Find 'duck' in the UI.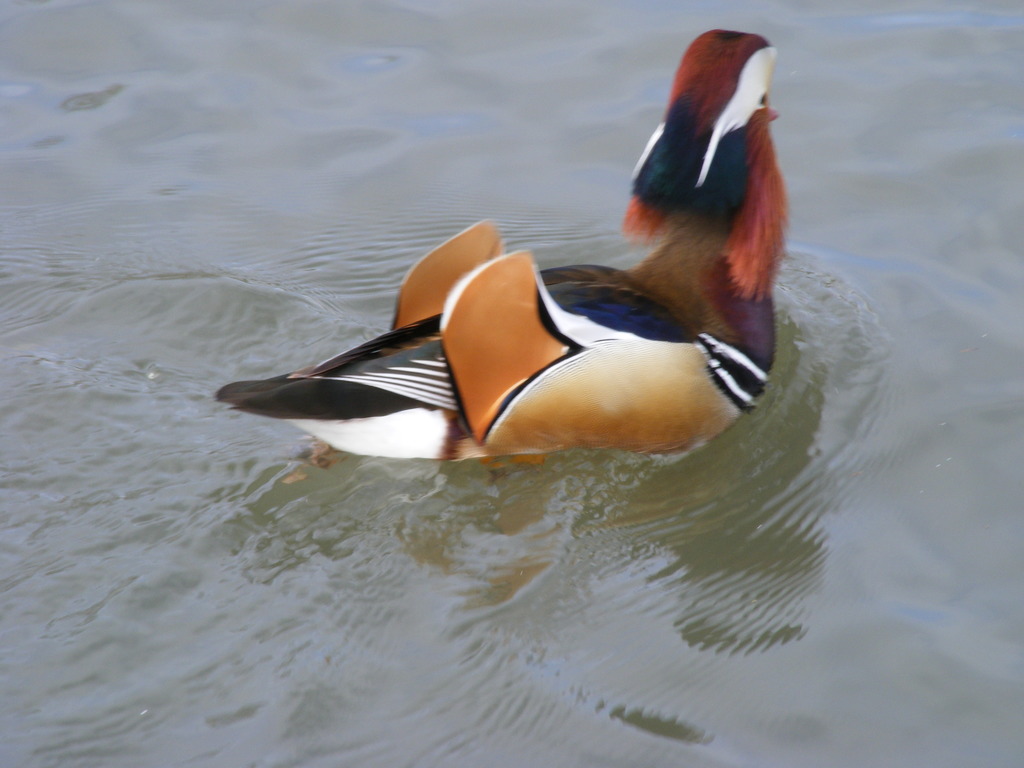
UI element at [x1=218, y1=66, x2=807, y2=485].
